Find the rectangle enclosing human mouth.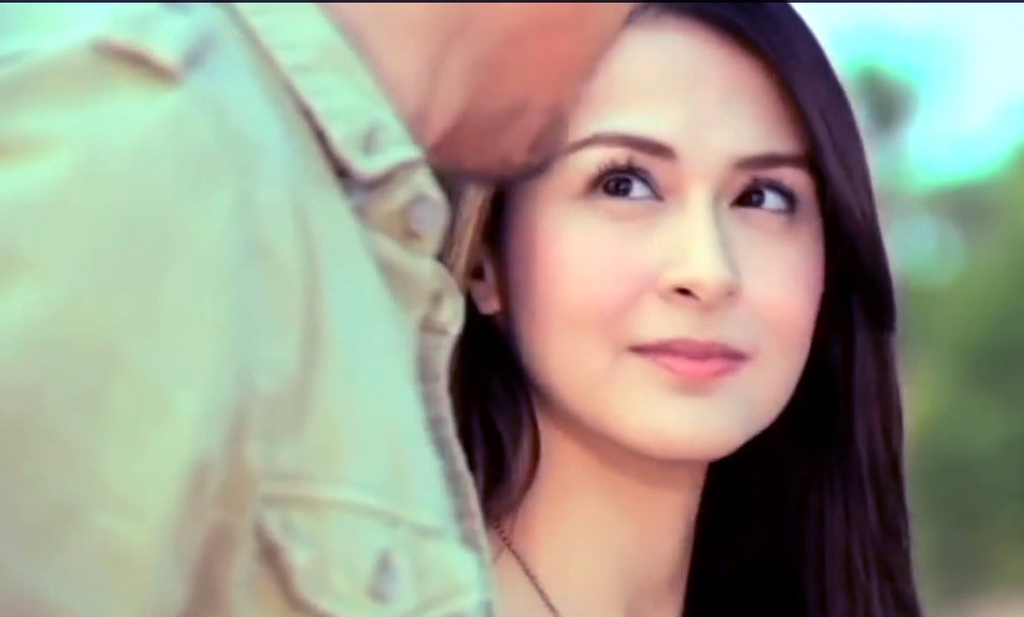
BBox(625, 333, 762, 398).
